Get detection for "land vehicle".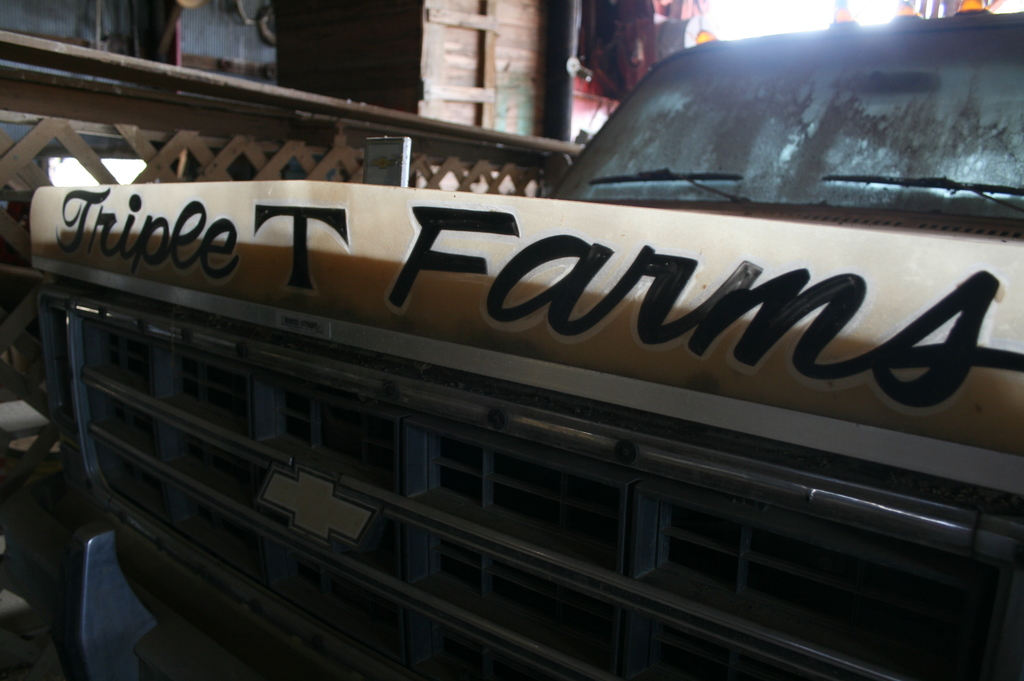
Detection: (113, 30, 950, 638).
